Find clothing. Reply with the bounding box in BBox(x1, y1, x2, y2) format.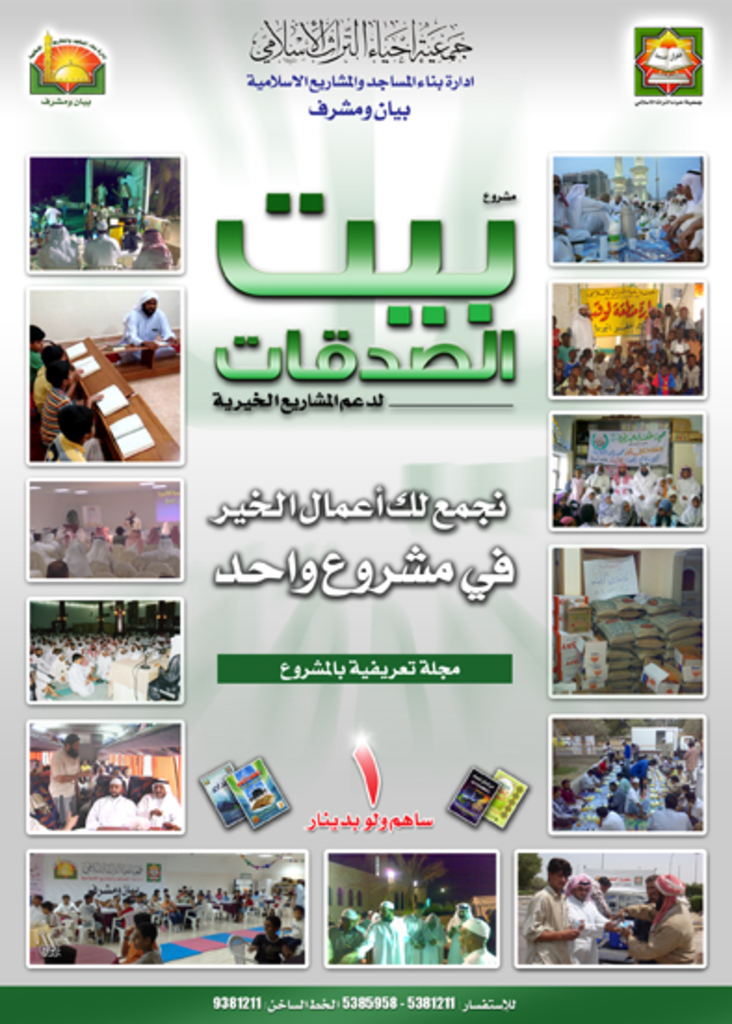
BBox(33, 348, 46, 374).
